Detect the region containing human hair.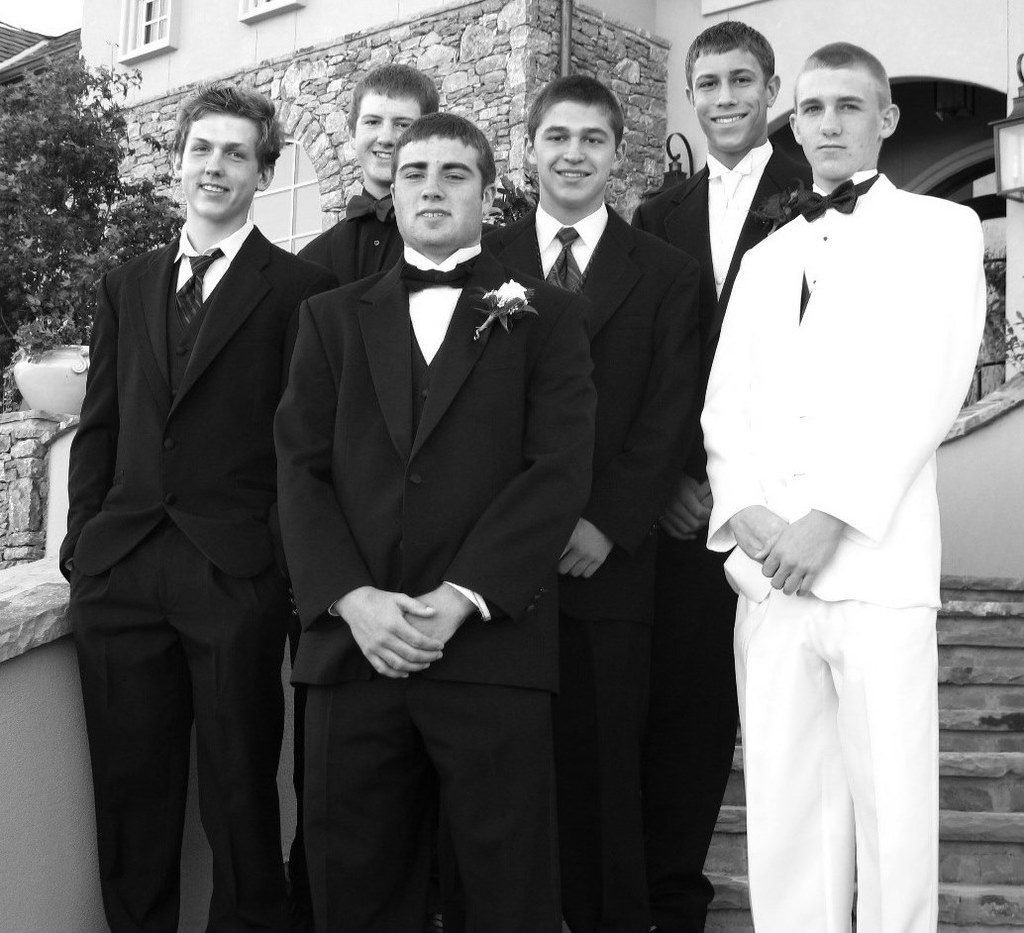
<region>800, 46, 905, 113</region>.
